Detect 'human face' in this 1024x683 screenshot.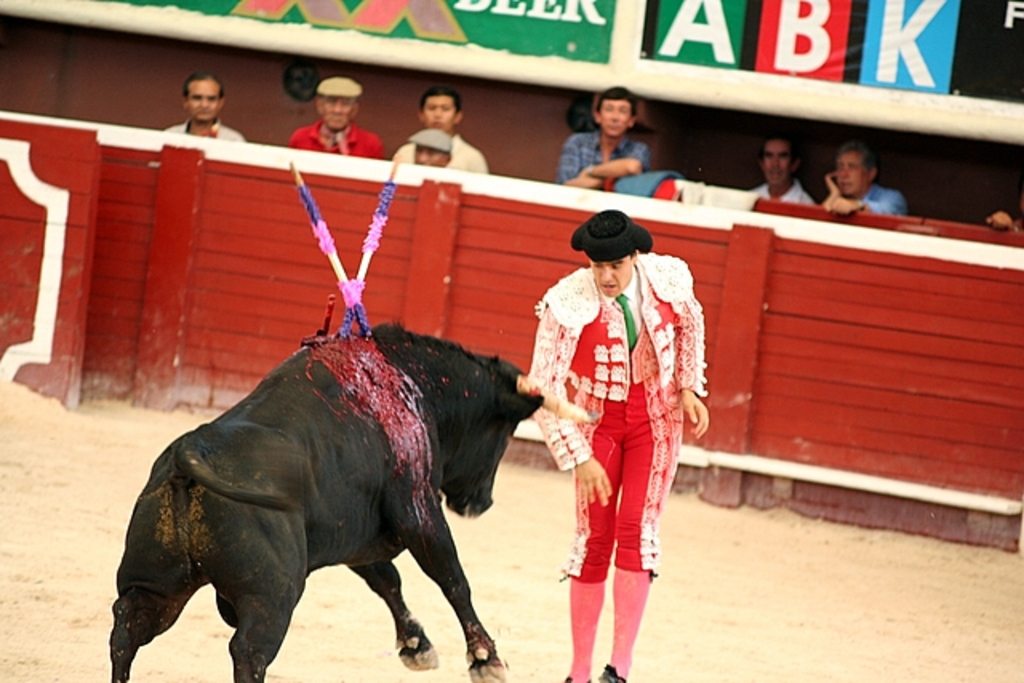
Detection: bbox=(318, 88, 355, 141).
